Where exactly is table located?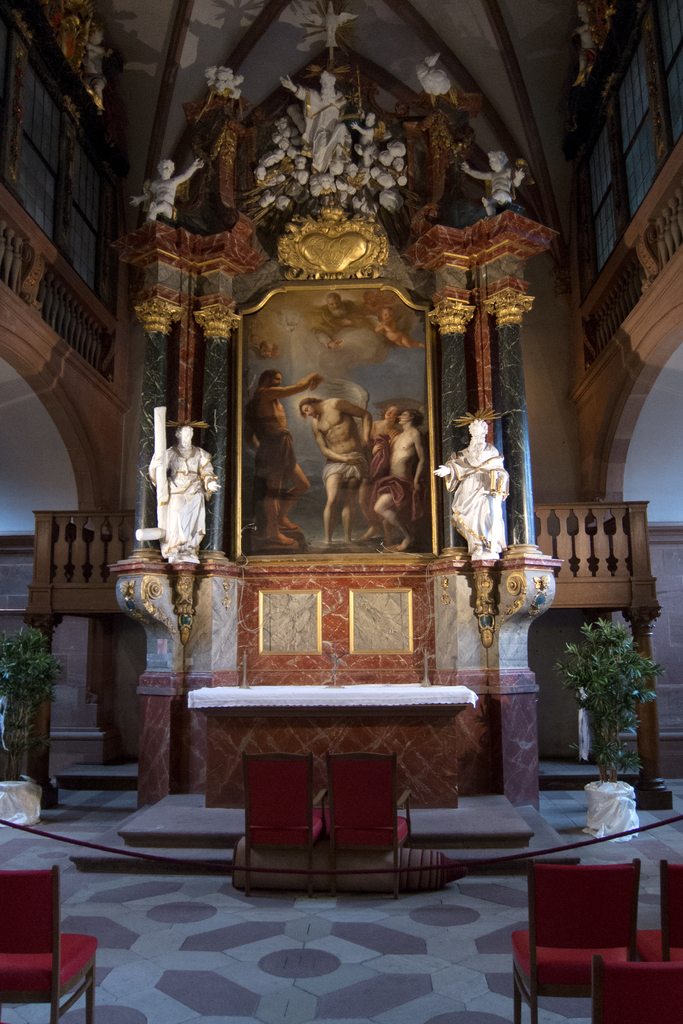
Its bounding box is pyautogui.locateOnScreen(174, 659, 504, 898).
